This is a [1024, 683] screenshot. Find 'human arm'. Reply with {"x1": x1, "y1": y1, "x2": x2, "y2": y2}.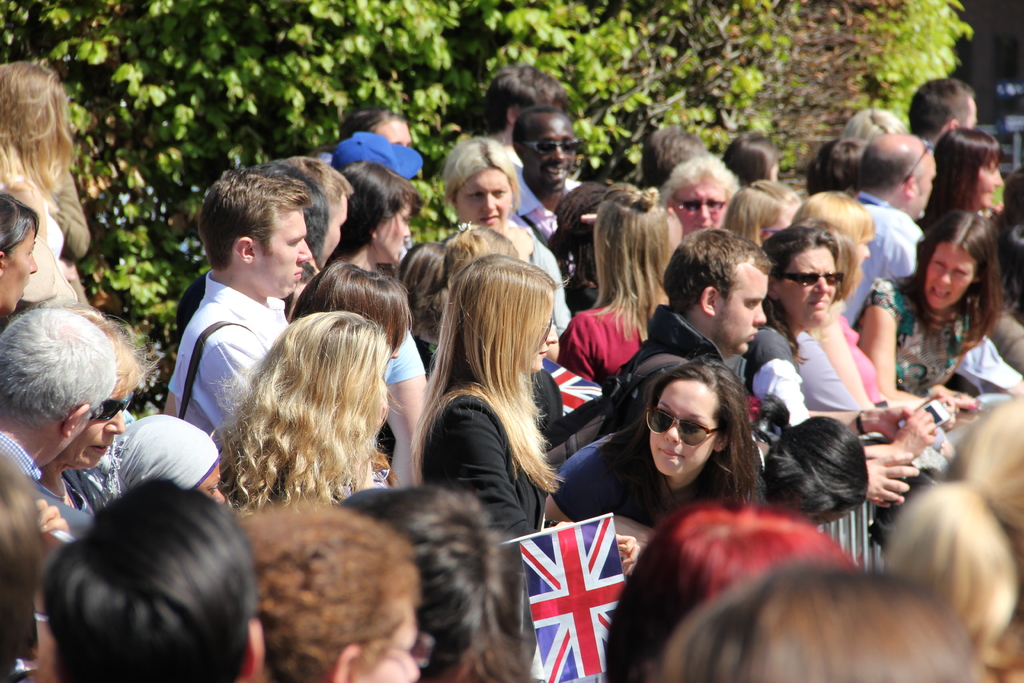
{"x1": 438, "y1": 397, "x2": 541, "y2": 536}.
